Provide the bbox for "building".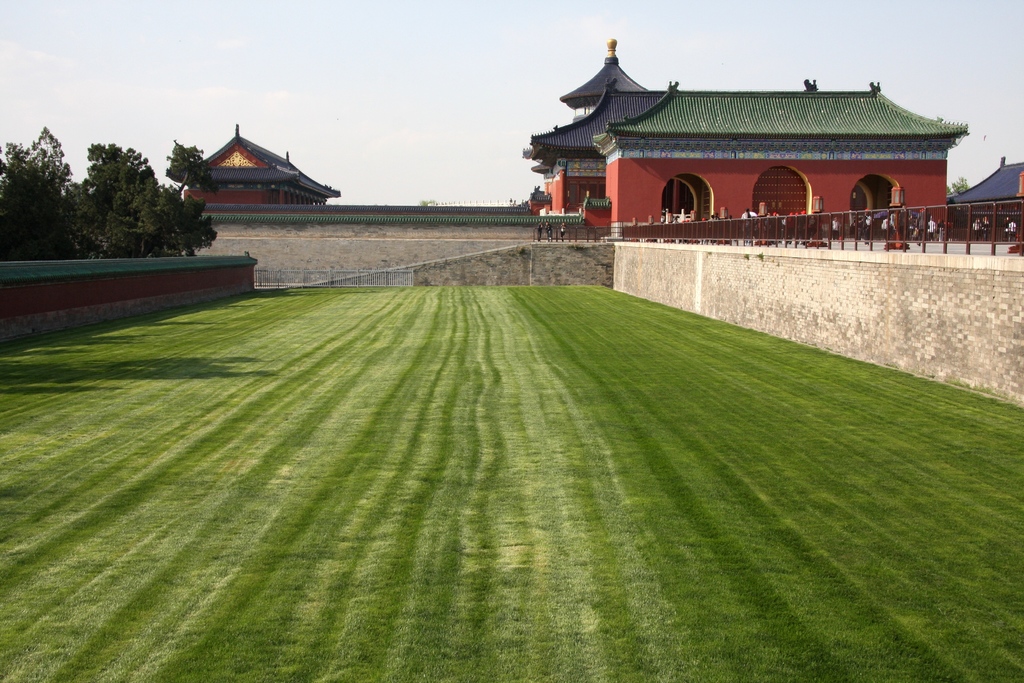
[x1=186, y1=126, x2=336, y2=205].
